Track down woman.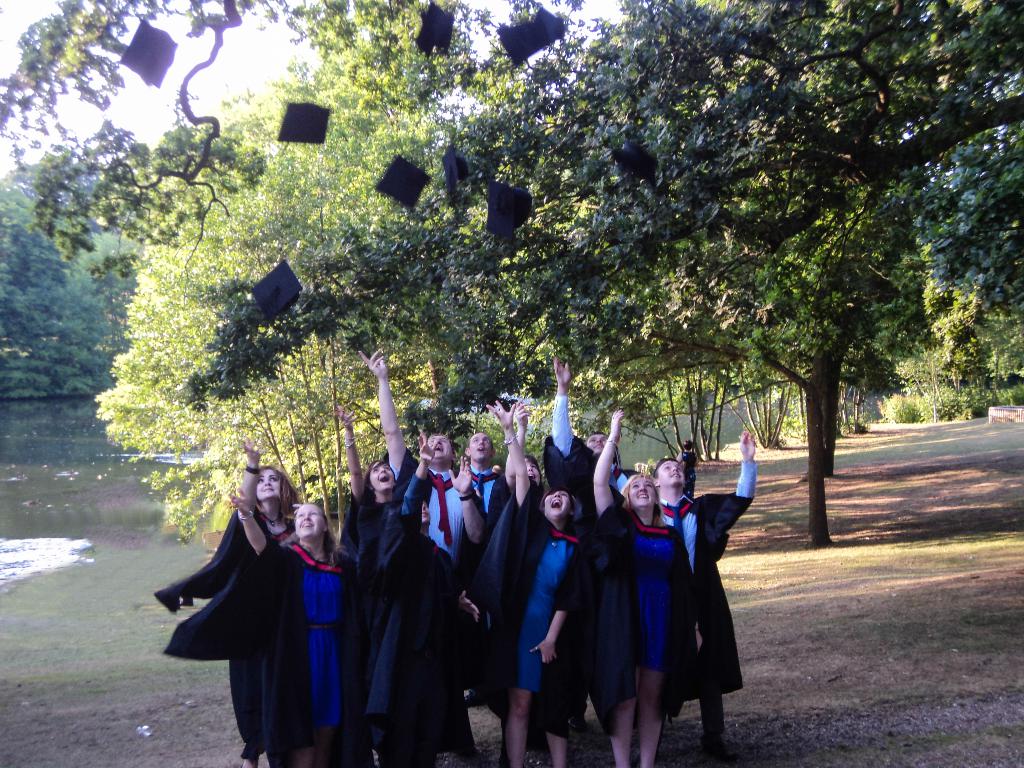
Tracked to (592, 443, 718, 760).
